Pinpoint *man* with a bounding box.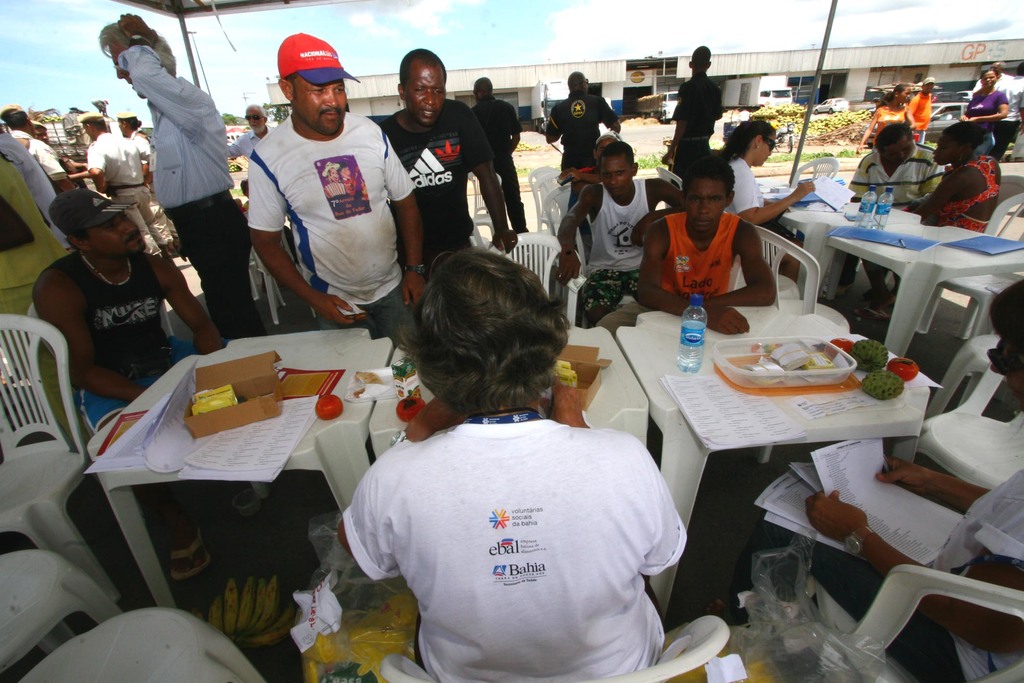
crop(36, 185, 216, 559).
